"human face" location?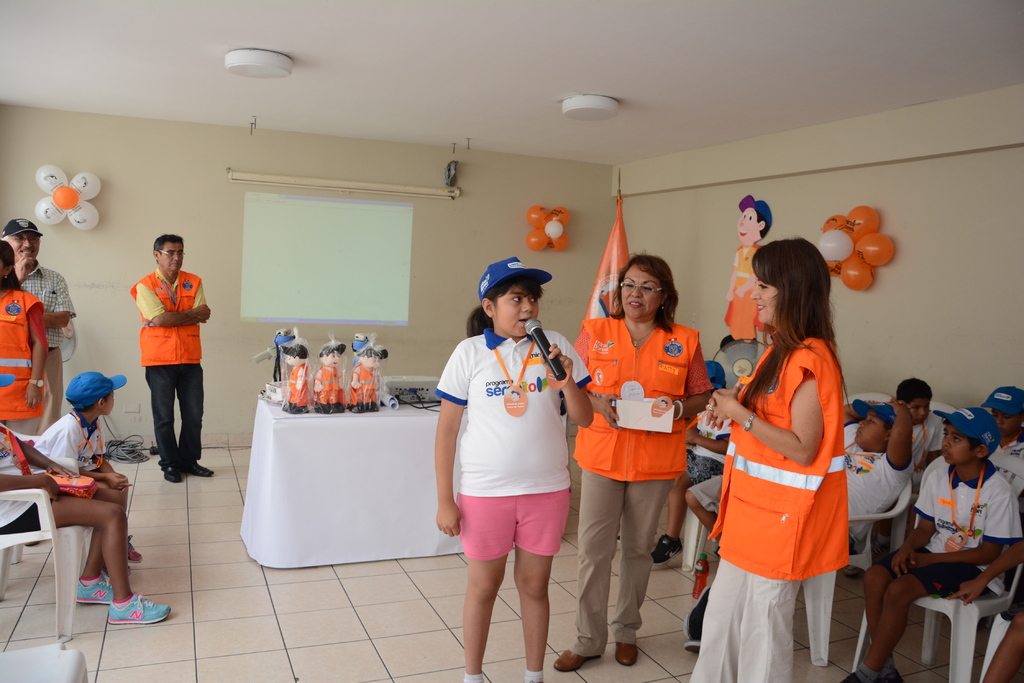
left=109, top=394, right=112, bottom=408
